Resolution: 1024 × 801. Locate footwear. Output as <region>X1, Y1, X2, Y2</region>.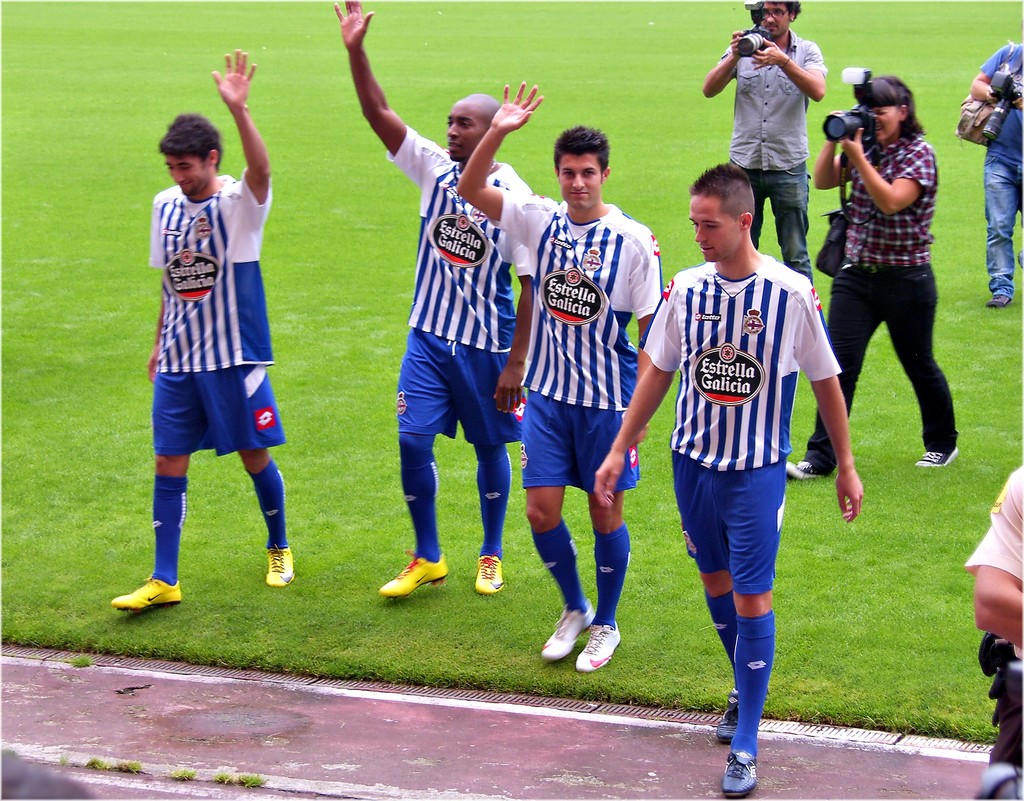
<region>722, 749, 758, 800</region>.
